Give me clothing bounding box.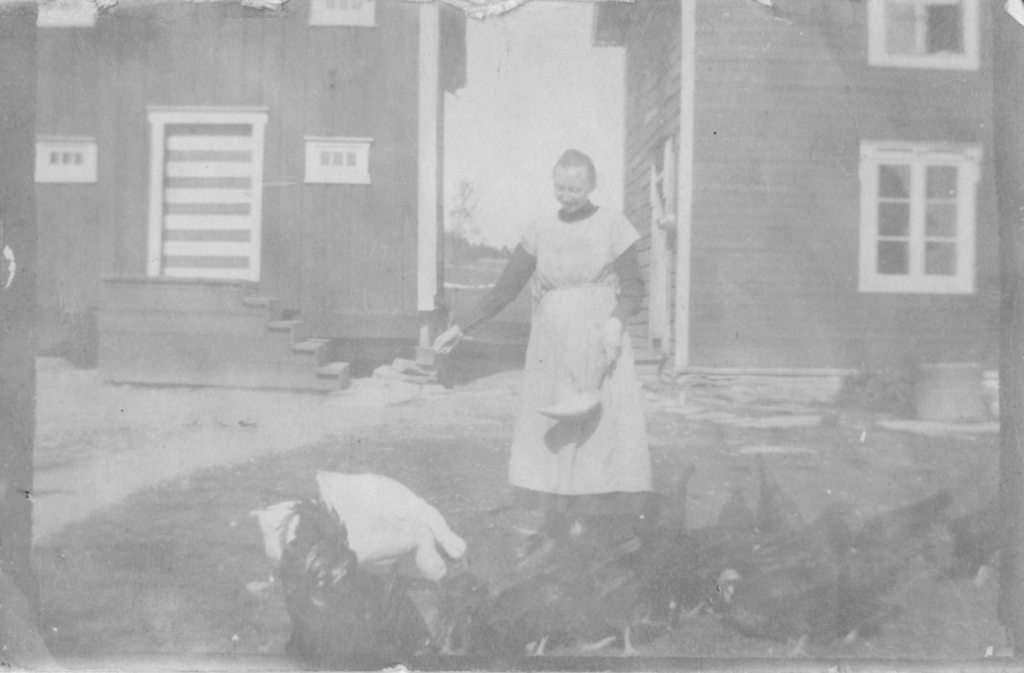
bbox=(493, 184, 658, 484).
